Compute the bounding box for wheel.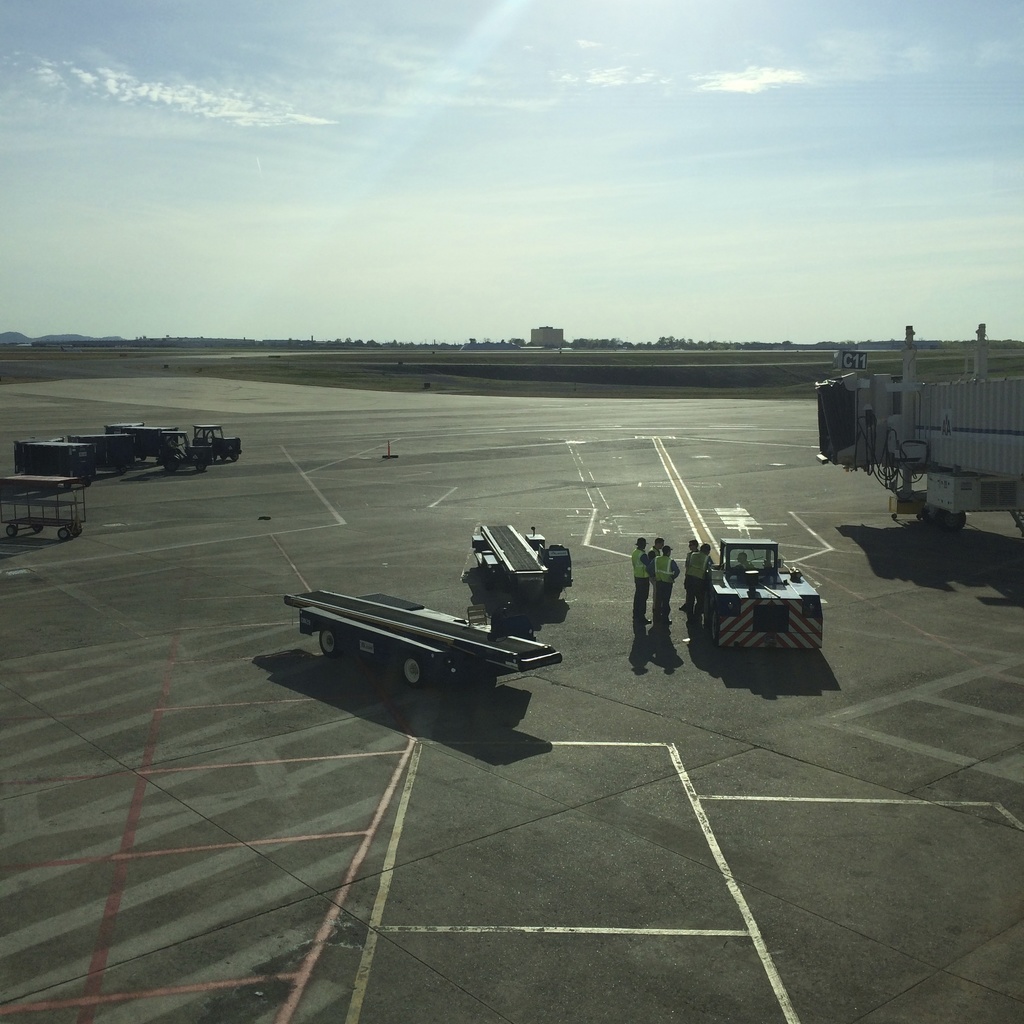
{"left": 482, "top": 572, "right": 494, "bottom": 589}.
